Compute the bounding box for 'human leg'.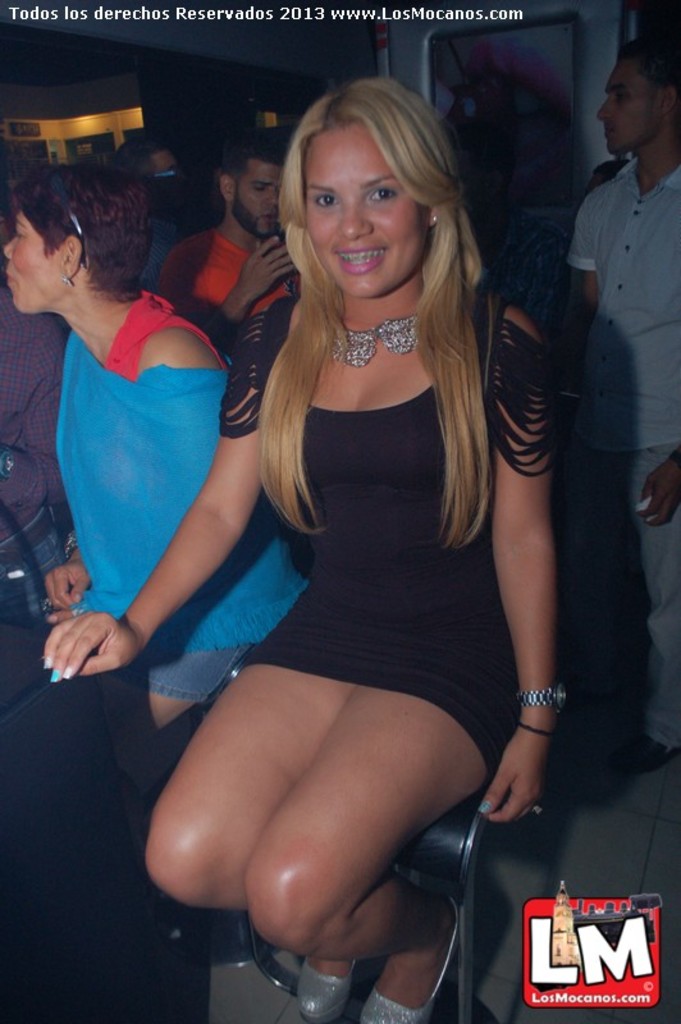
x1=588, y1=440, x2=680, y2=782.
